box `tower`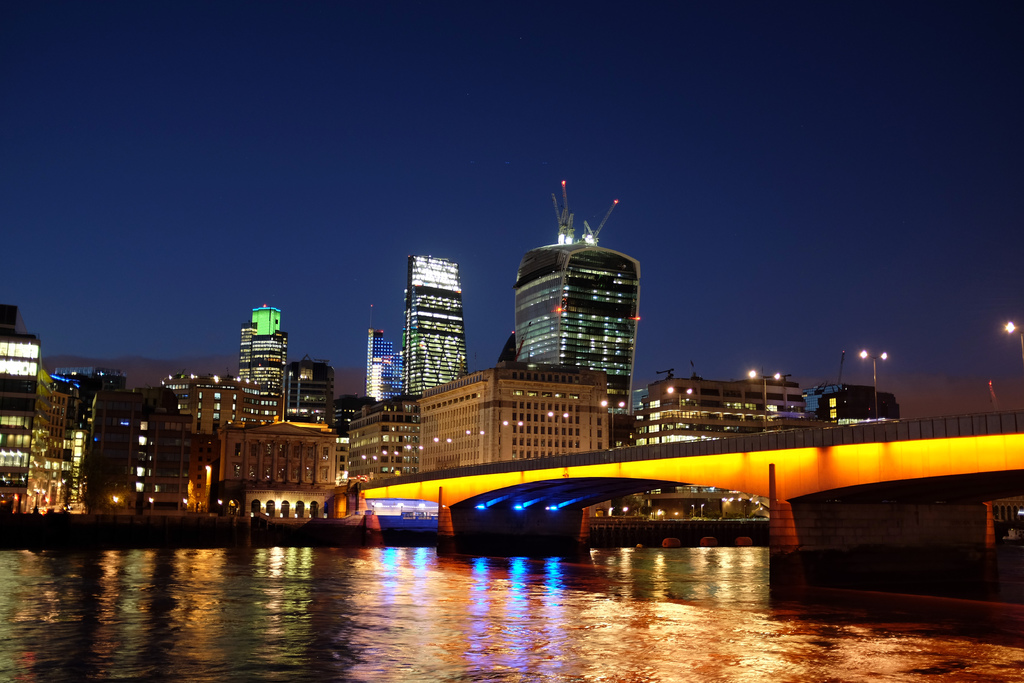
[x1=400, y1=236, x2=489, y2=395]
